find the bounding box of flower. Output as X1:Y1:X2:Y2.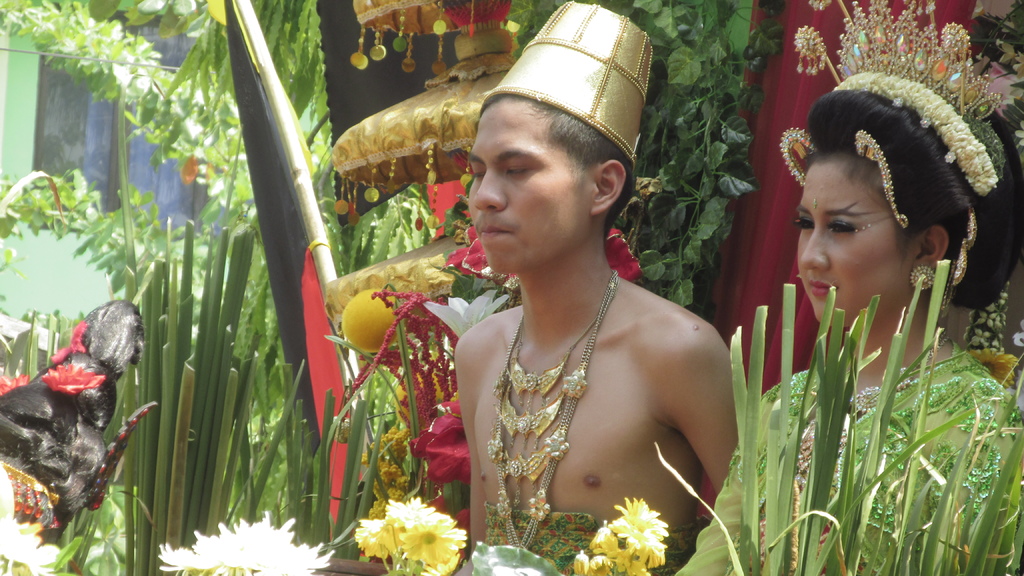
0:370:31:397.
